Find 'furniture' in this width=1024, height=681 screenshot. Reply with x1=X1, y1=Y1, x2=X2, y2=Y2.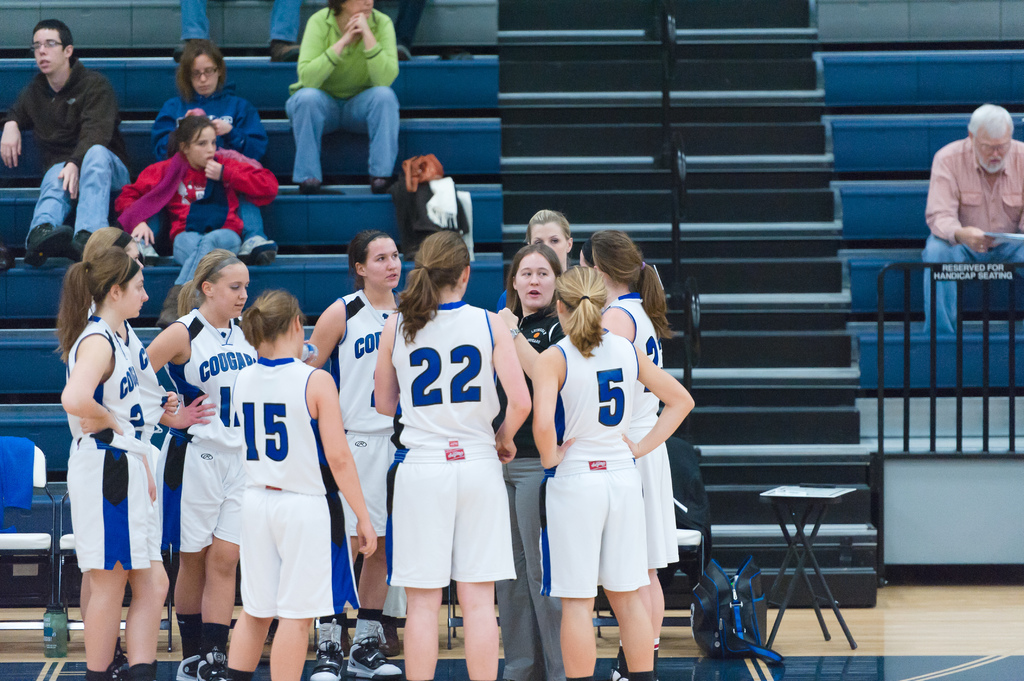
x1=0, y1=435, x2=54, y2=623.
